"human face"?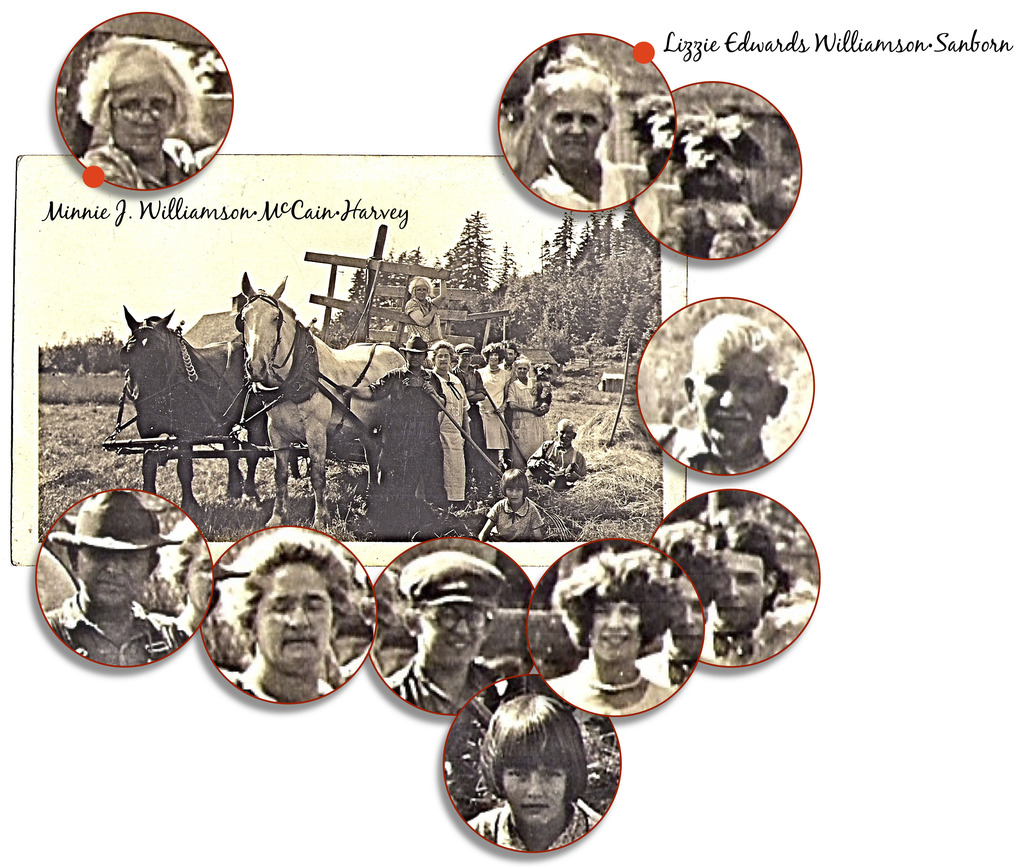
[left=556, top=427, right=575, bottom=448]
